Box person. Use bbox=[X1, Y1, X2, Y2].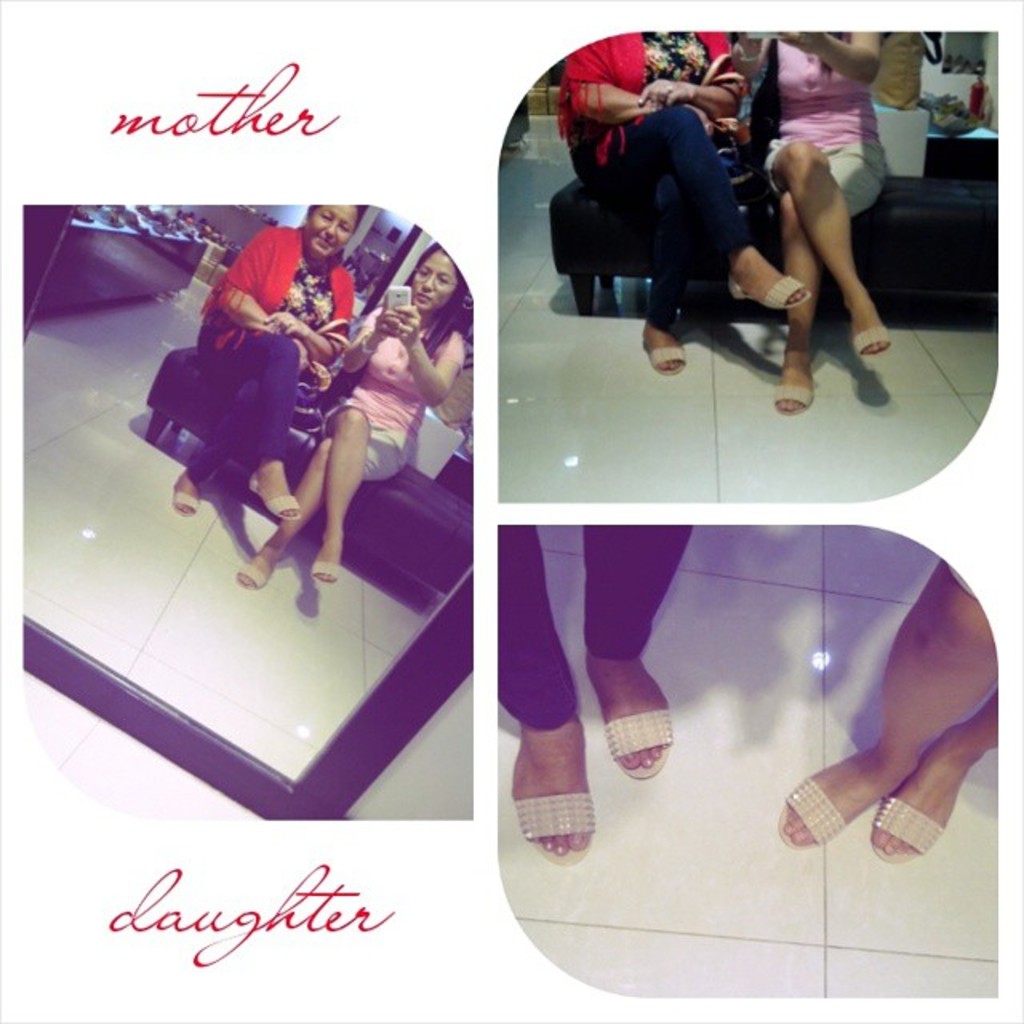
bbox=[560, 34, 814, 378].
